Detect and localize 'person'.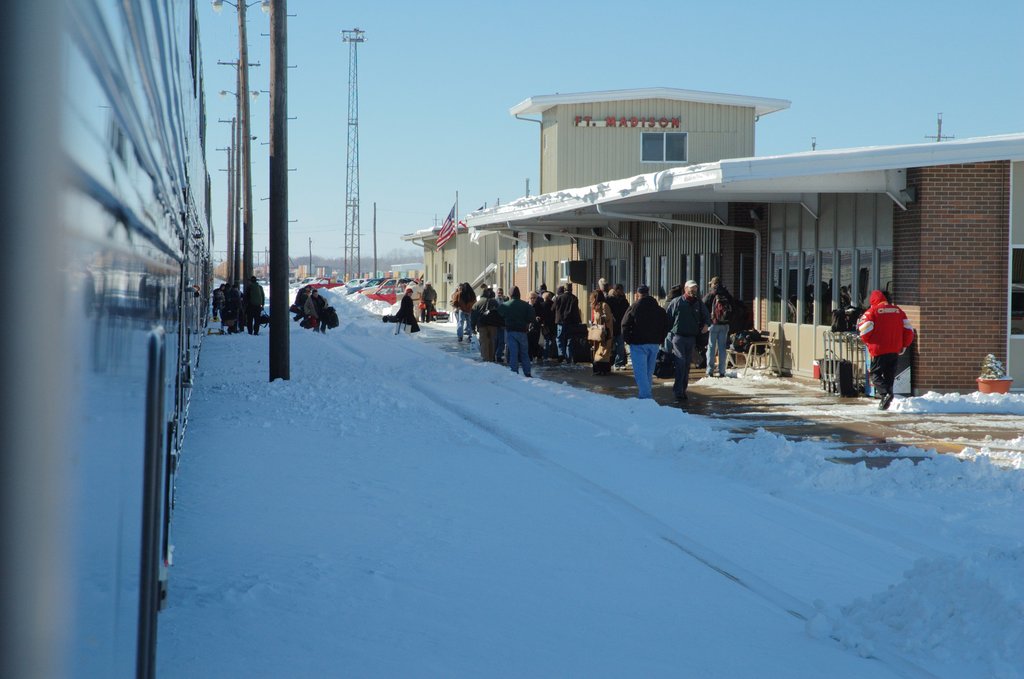
Localized at <region>299, 287, 336, 337</region>.
